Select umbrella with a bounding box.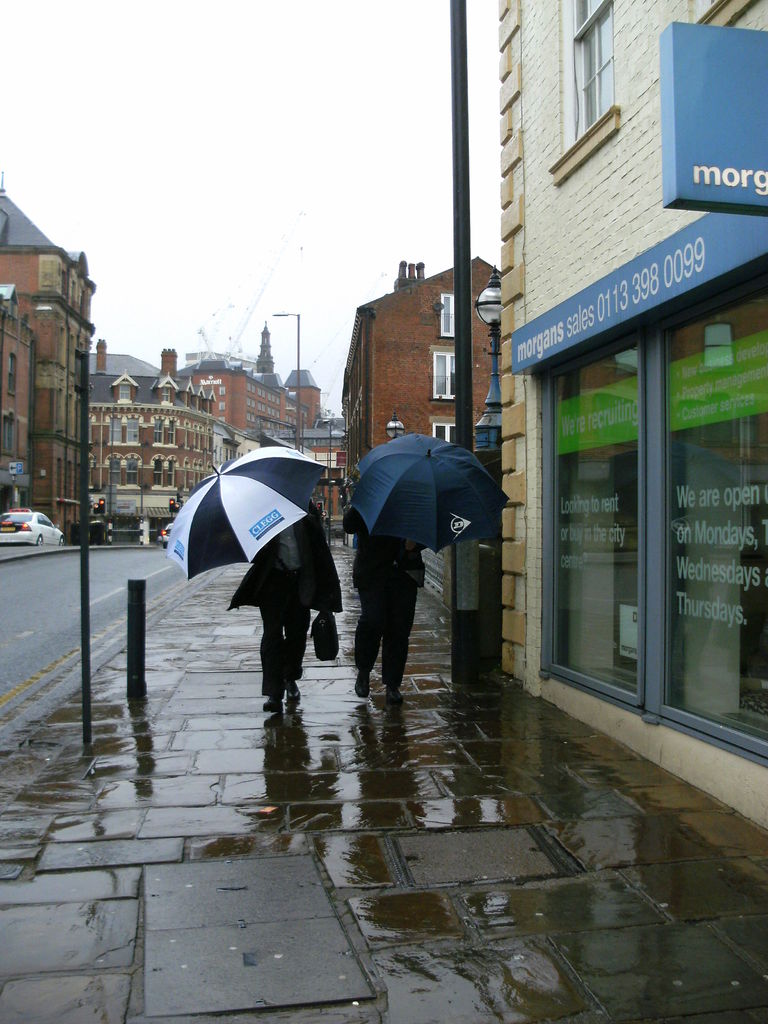
[351, 431, 513, 557].
